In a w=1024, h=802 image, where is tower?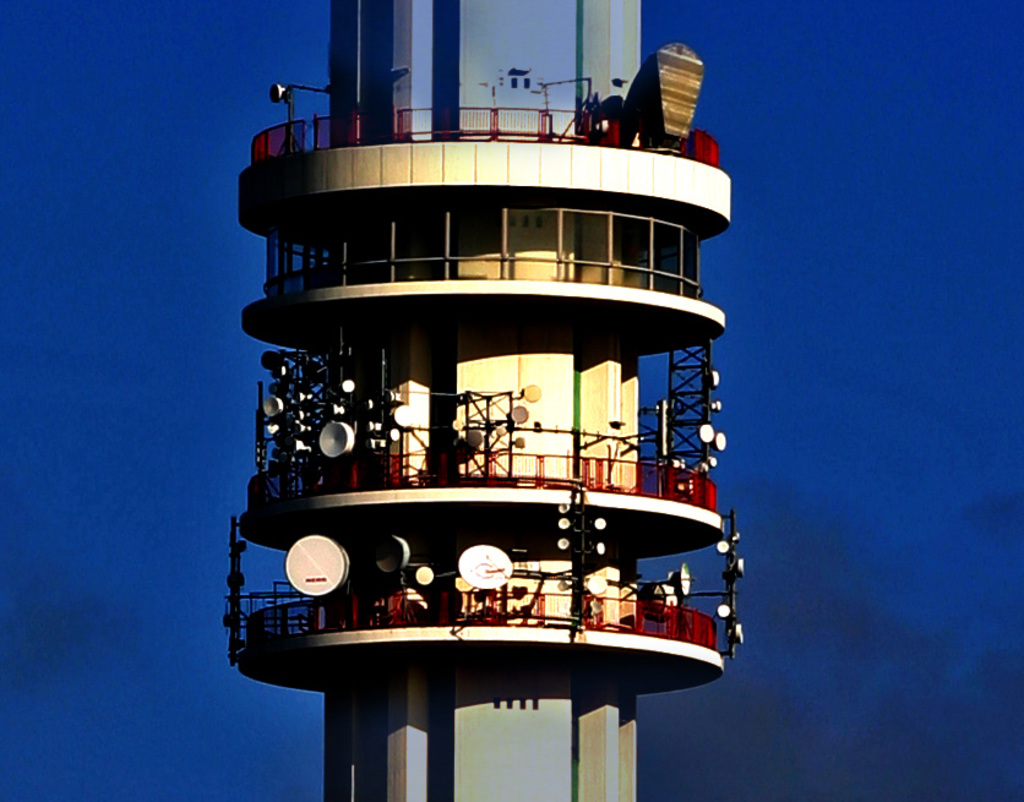
crop(232, 0, 751, 801).
